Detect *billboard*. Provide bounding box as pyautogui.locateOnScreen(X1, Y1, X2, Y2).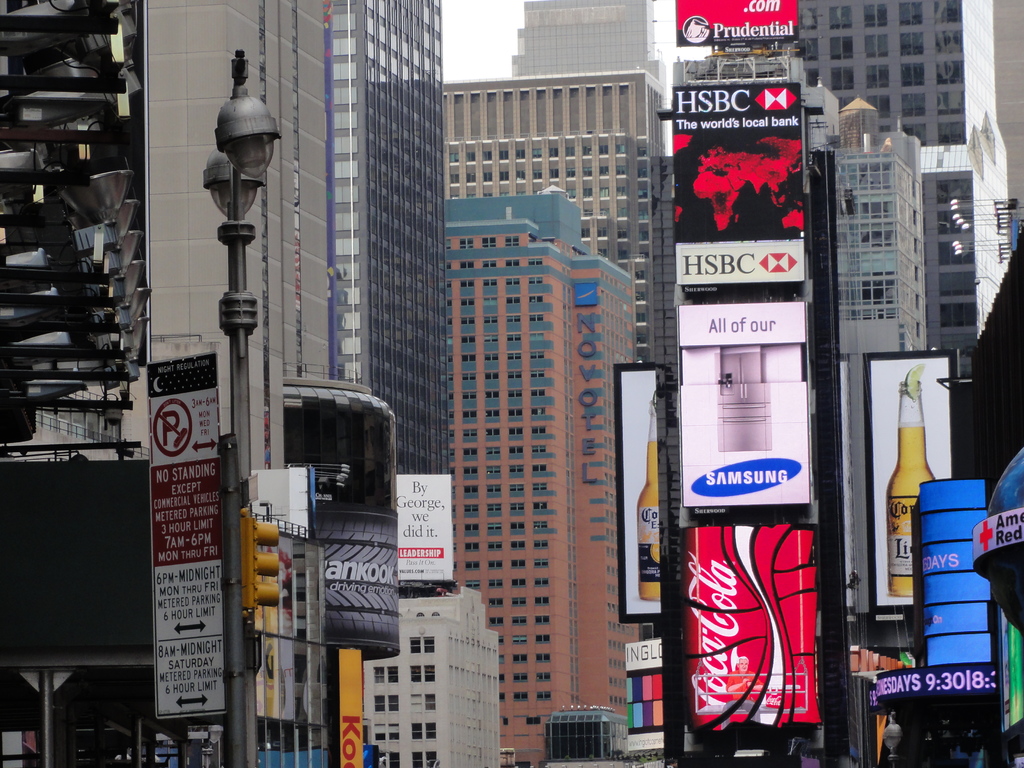
pyautogui.locateOnScreen(335, 647, 367, 766).
